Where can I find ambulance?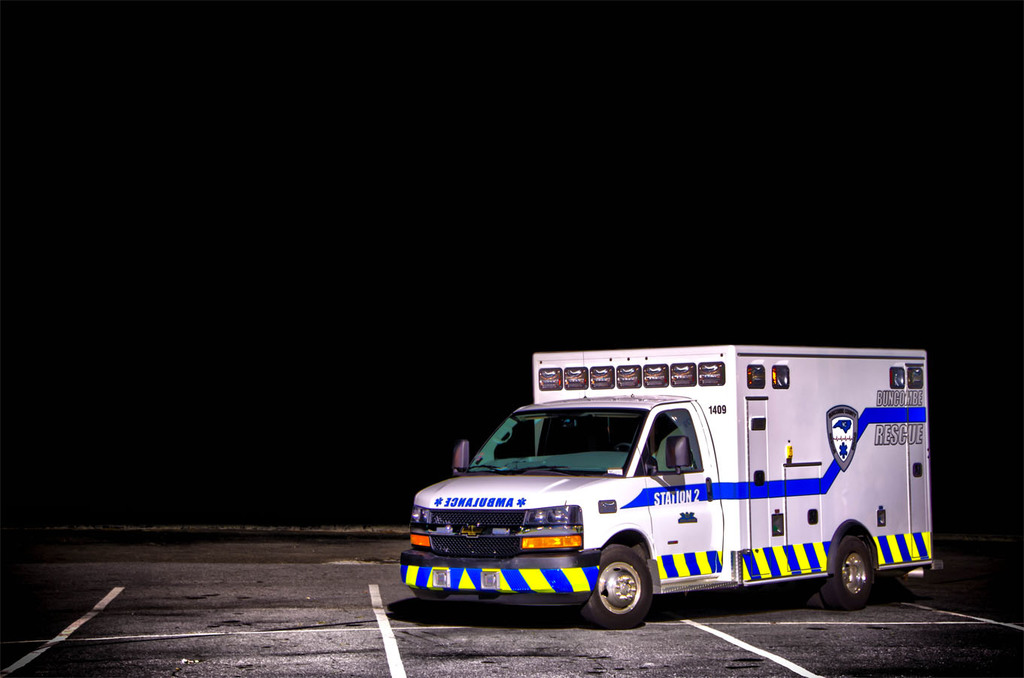
You can find it at x1=388 y1=351 x2=953 y2=624.
